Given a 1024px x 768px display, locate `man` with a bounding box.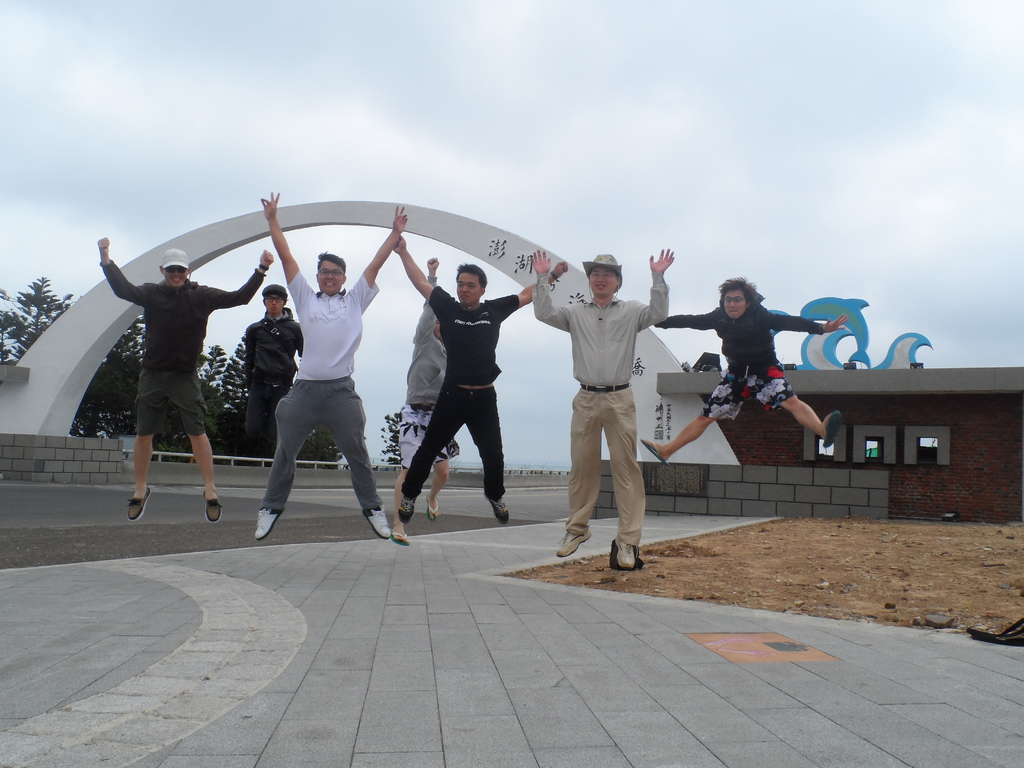
Located: {"x1": 90, "y1": 236, "x2": 268, "y2": 524}.
